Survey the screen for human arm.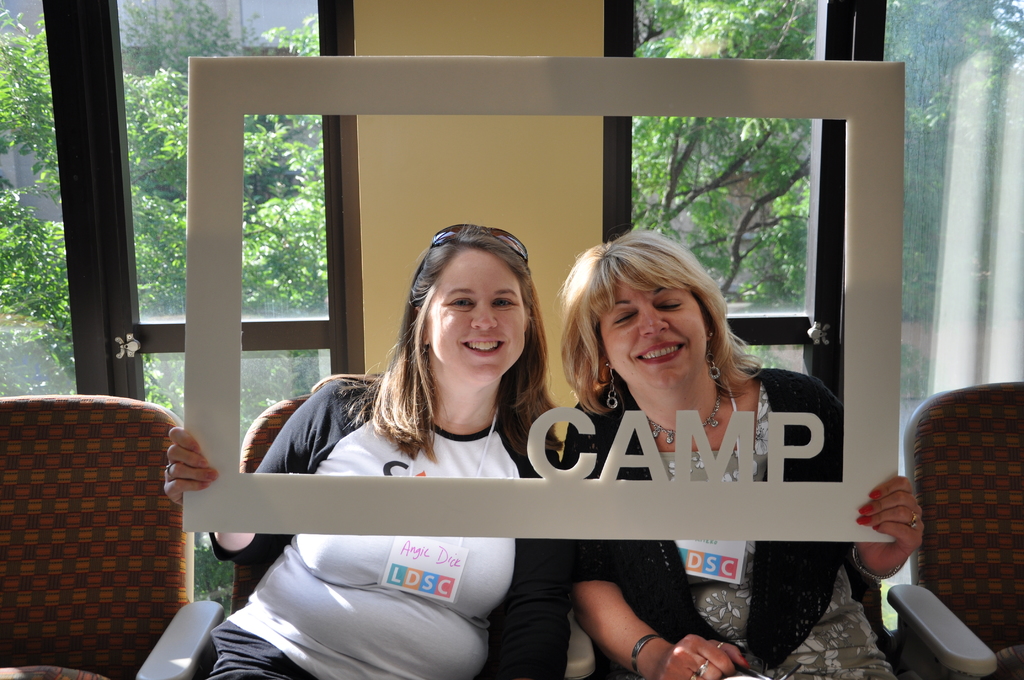
Survey found: bbox=[163, 364, 365, 571].
